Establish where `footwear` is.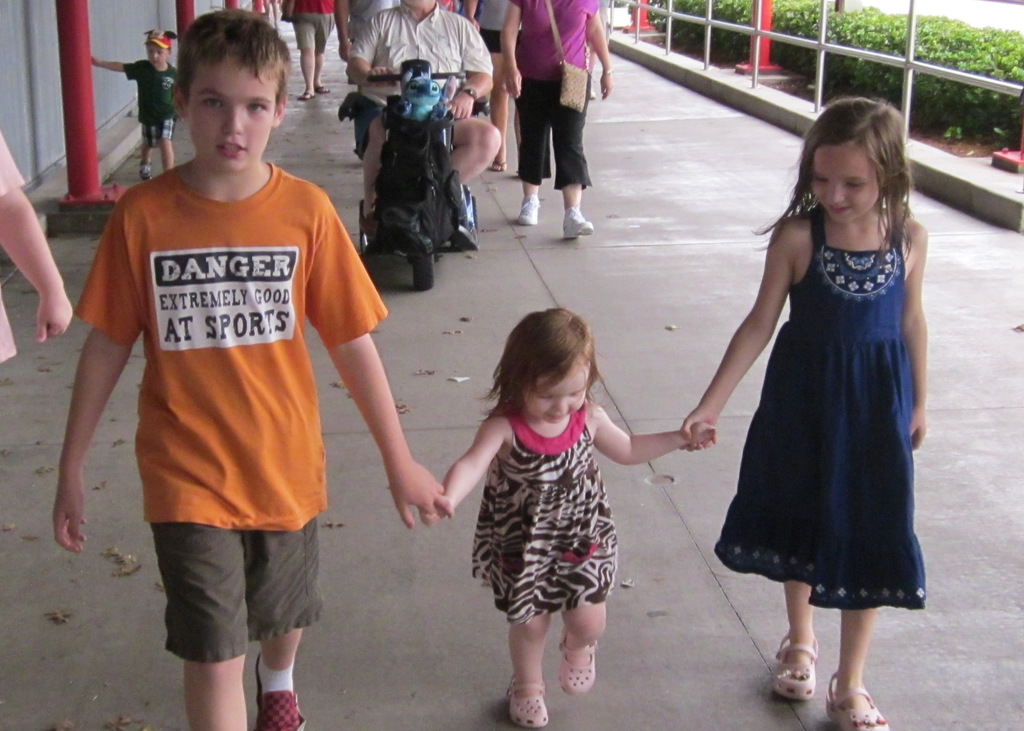
Established at (557, 629, 599, 696).
